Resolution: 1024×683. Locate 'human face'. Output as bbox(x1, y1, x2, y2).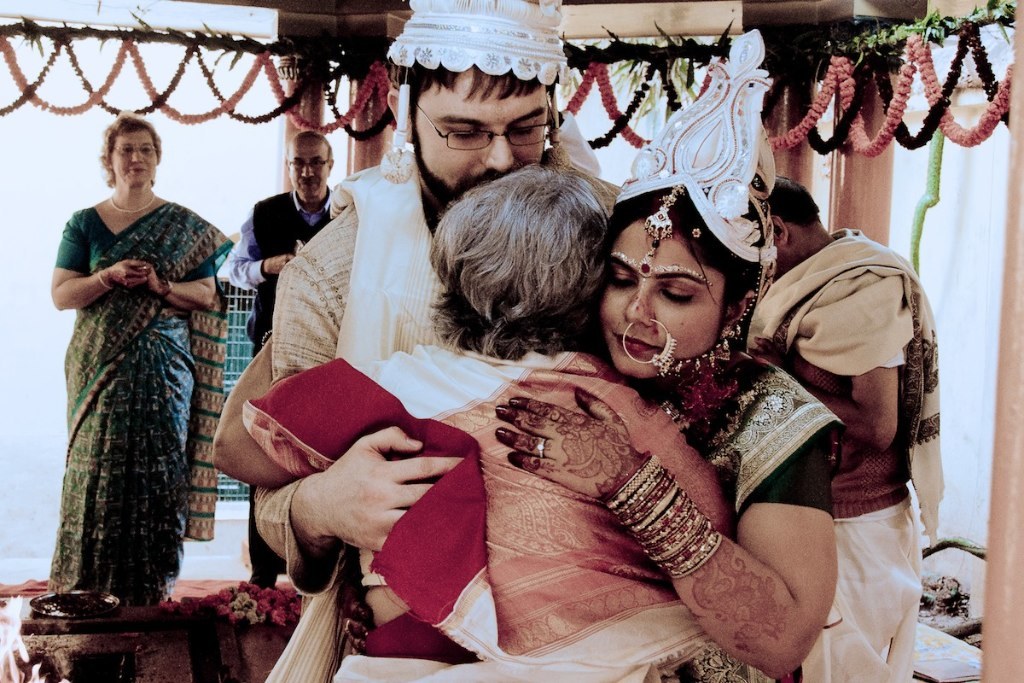
bbox(284, 141, 335, 199).
